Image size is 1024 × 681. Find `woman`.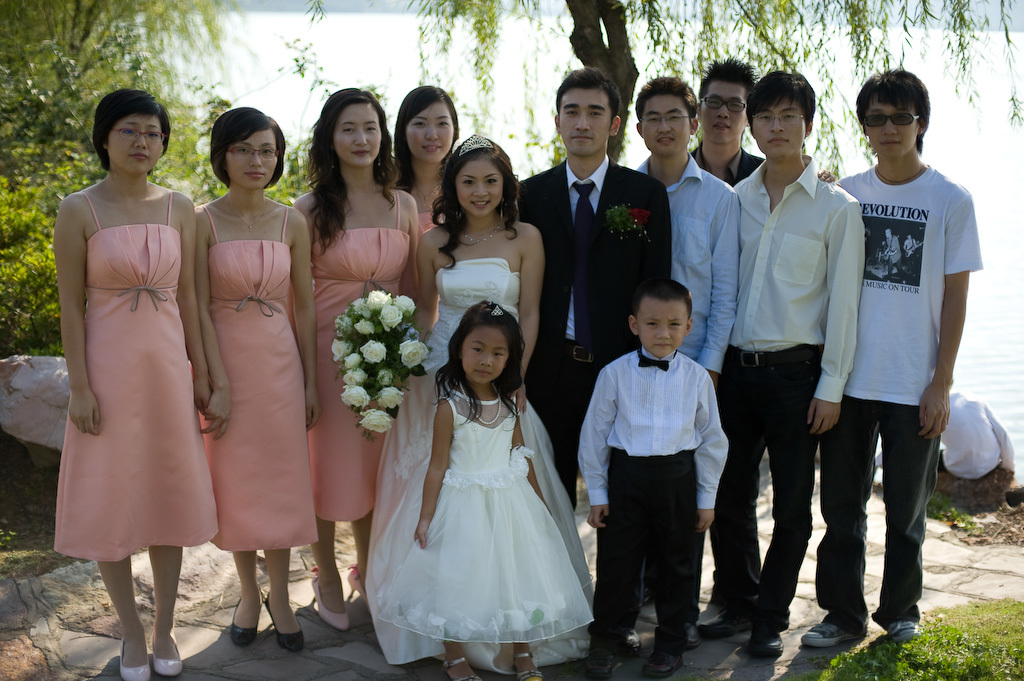
[left=384, top=73, right=471, bottom=330].
